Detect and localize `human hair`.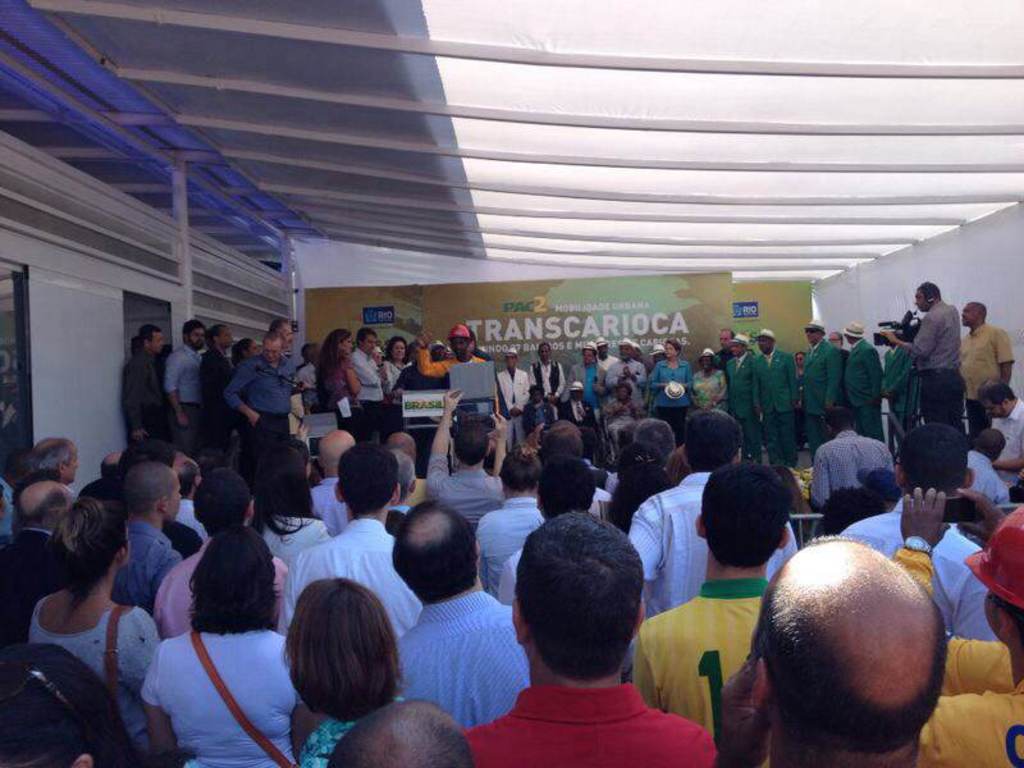
Localized at region(32, 444, 79, 463).
